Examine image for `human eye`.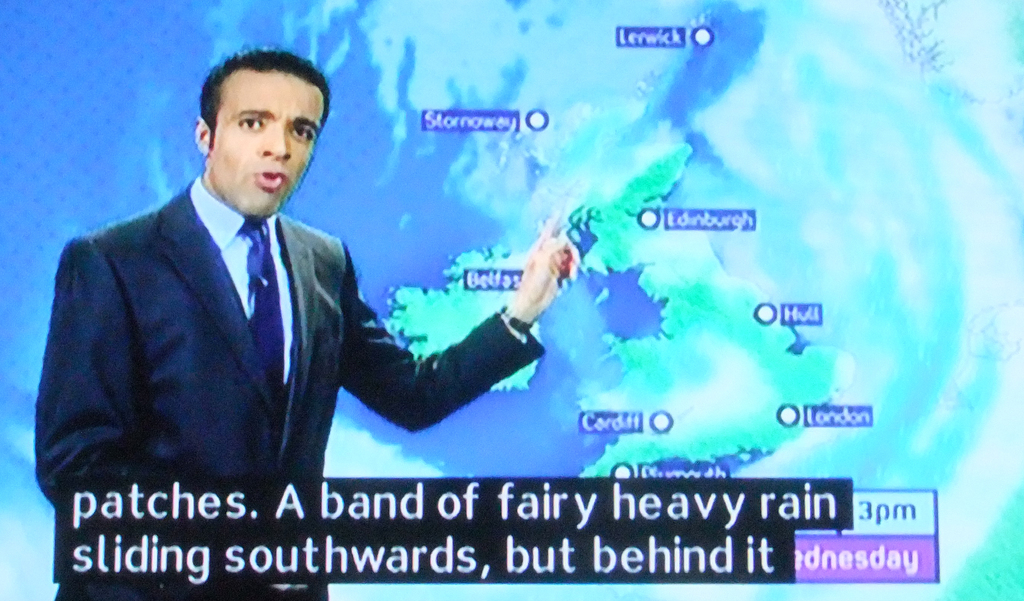
Examination result: pyautogui.locateOnScreen(236, 113, 266, 132).
